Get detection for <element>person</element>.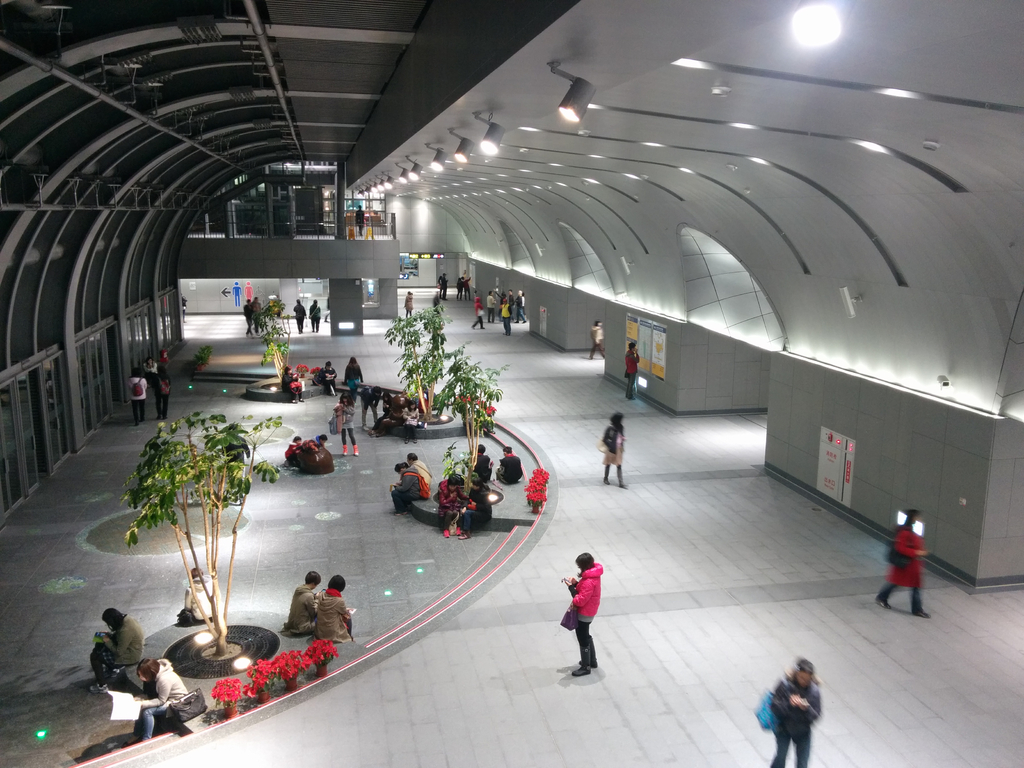
Detection: box(406, 290, 413, 319).
